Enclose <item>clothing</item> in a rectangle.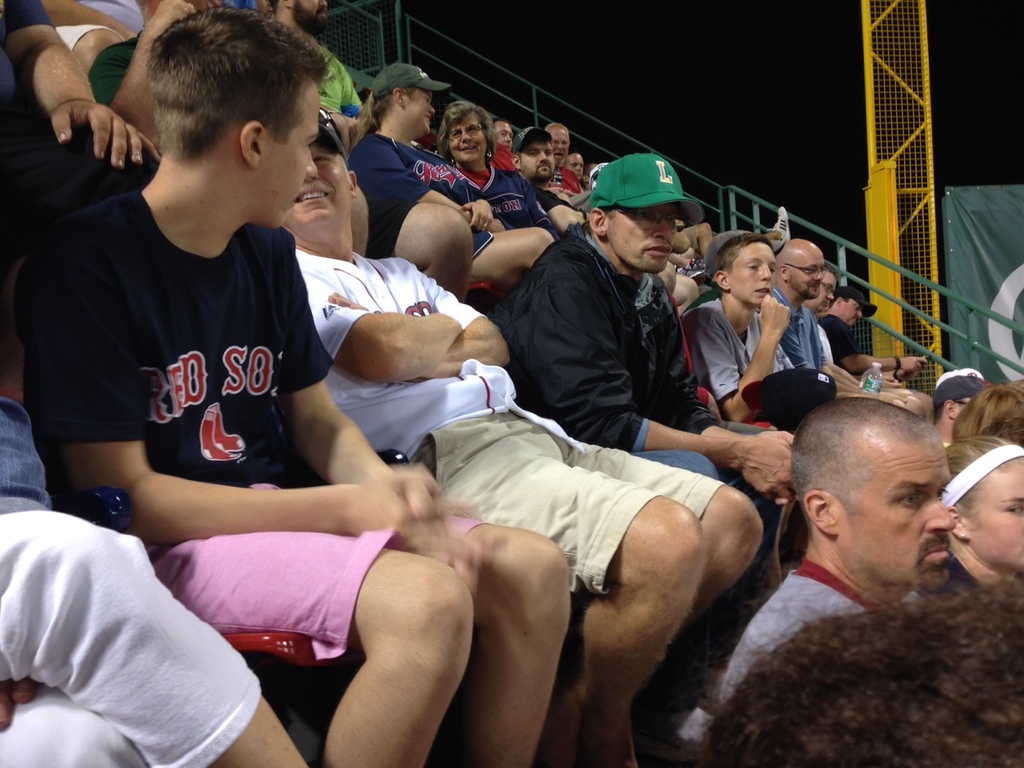
left=530, top=174, right=586, bottom=216.
